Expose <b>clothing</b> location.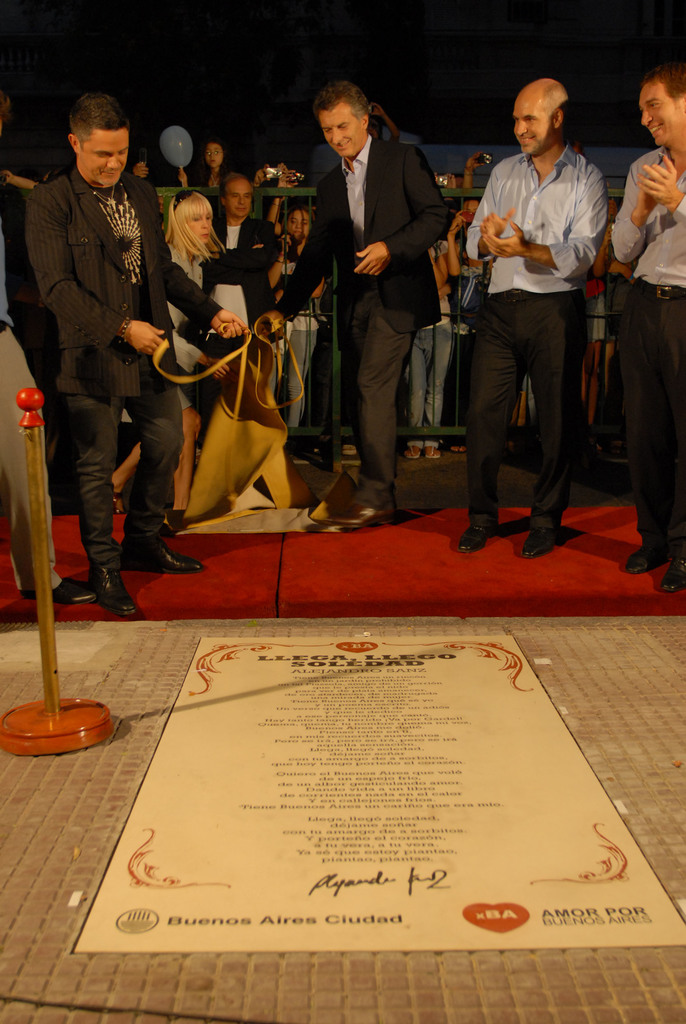
Exposed at (x1=612, y1=147, x2=685, y2=560).
